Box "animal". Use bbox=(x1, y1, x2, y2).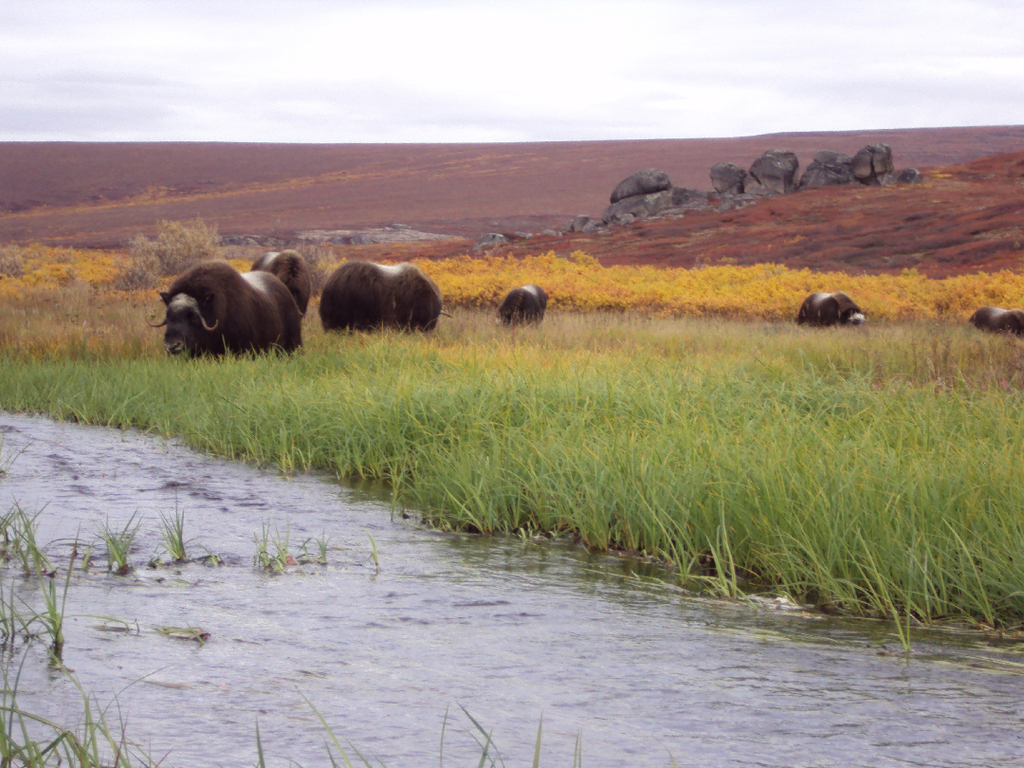
bbox=(146, 259, 303, 356).
